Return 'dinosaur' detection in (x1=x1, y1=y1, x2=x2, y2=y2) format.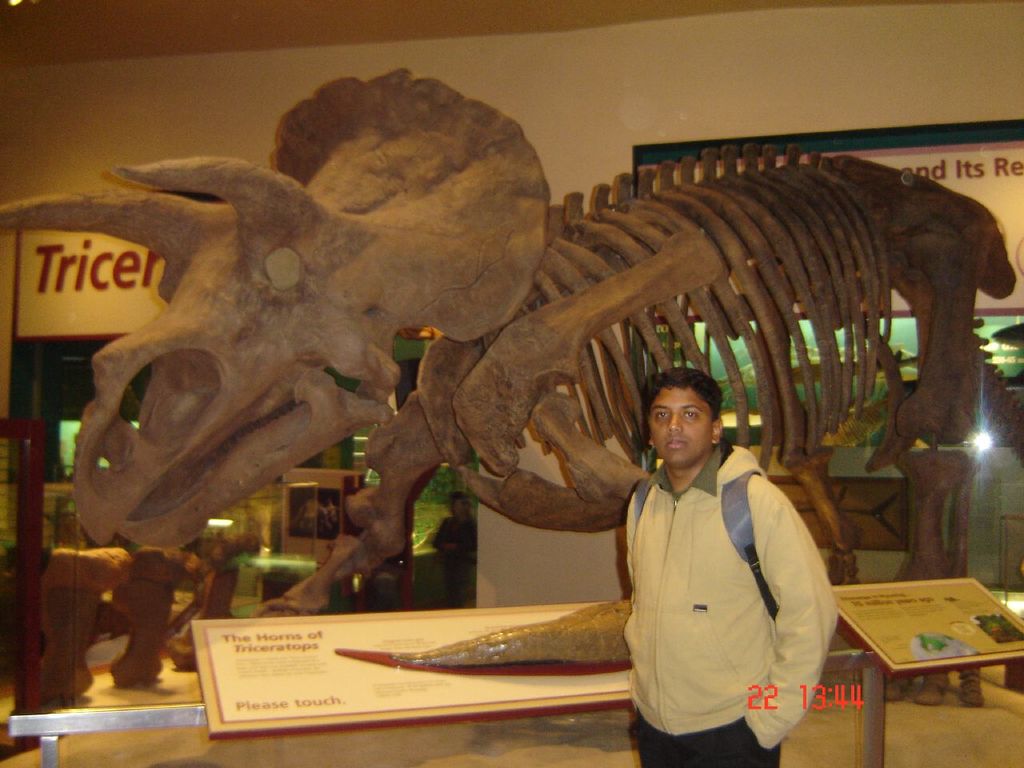
(x1=0, y1=66, x2=1015, y2=709).
